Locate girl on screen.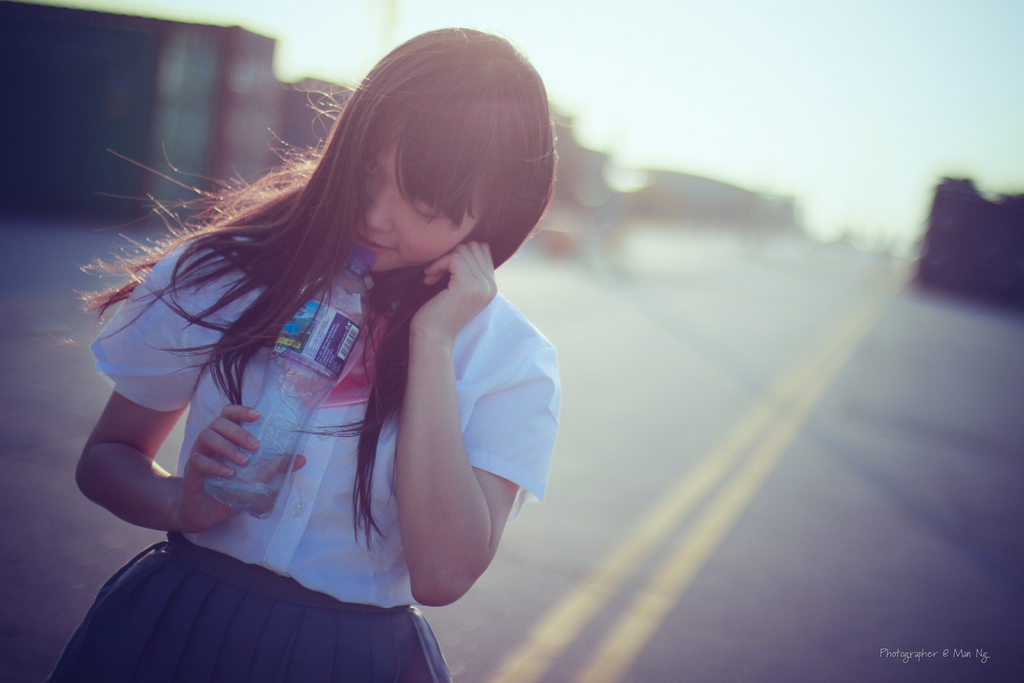
On screen at Rect(47, 25, 561, 682).
